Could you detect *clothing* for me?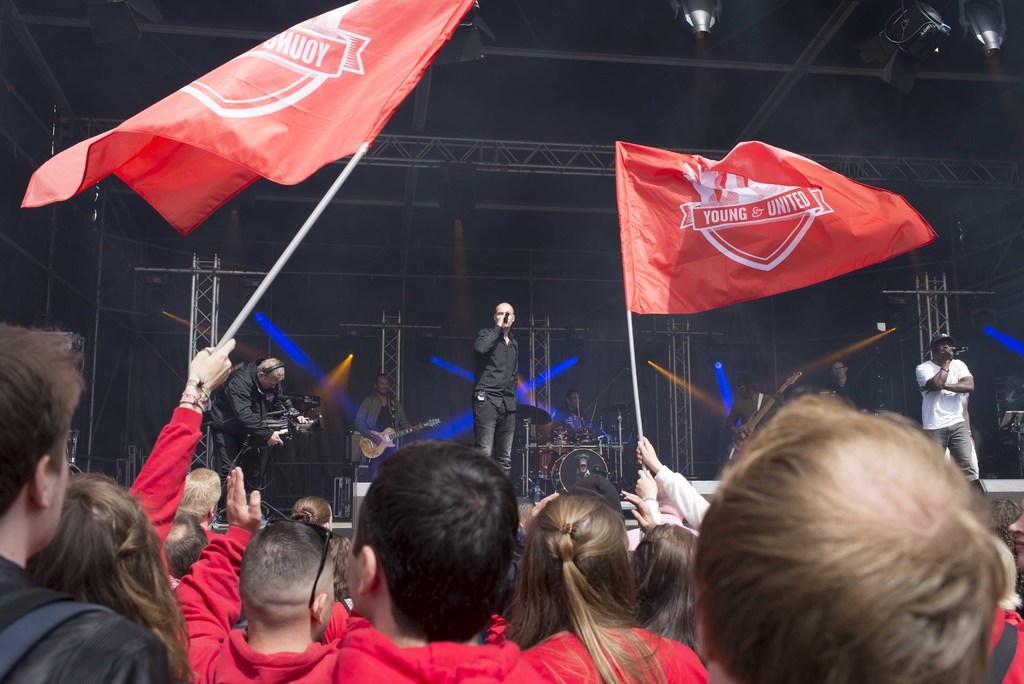
Detection result: 0:396:1023:683.
